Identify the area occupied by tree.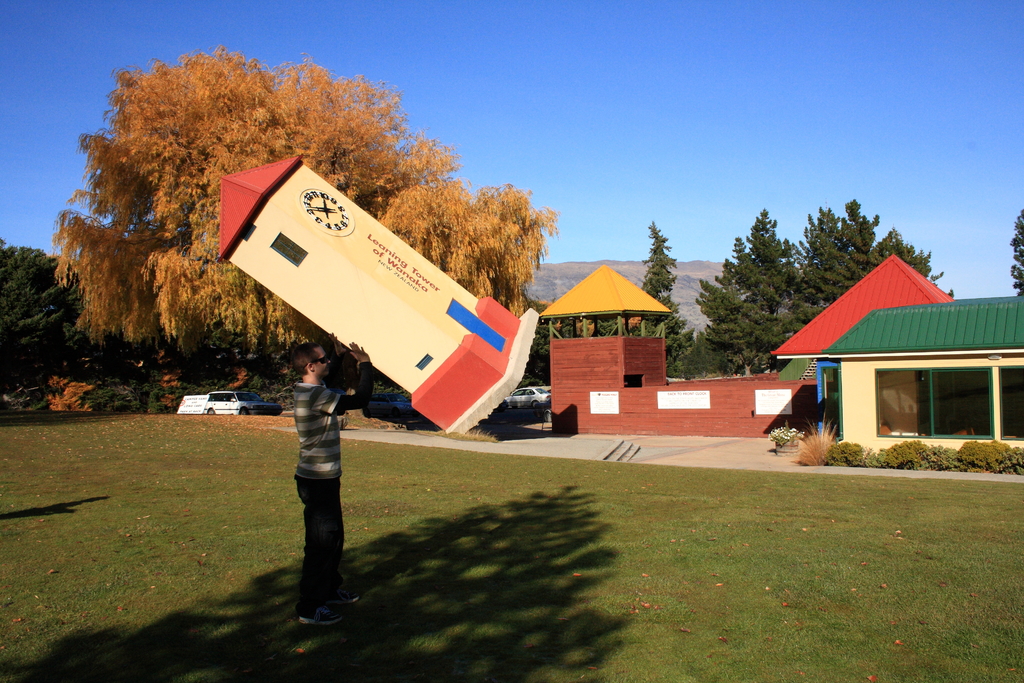
Area: l=57, t=47, r=557, b=348.
